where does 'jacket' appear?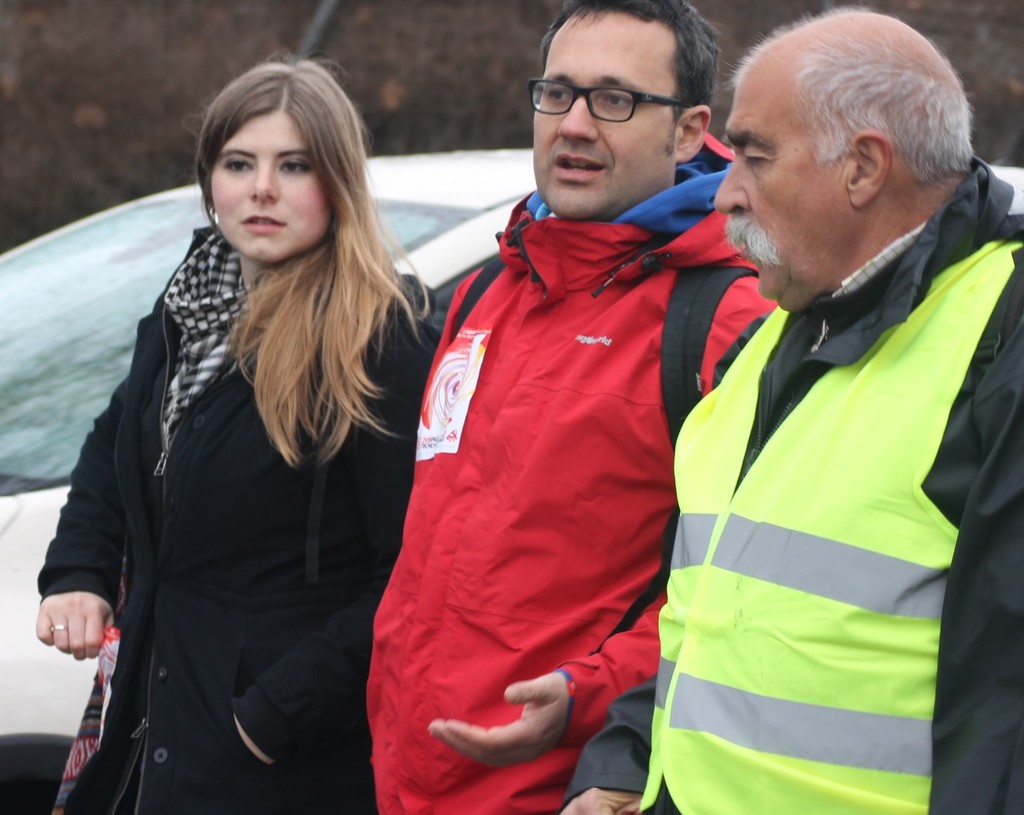
Appears at x1=637 y1=156 x2=1023 y2=812.
